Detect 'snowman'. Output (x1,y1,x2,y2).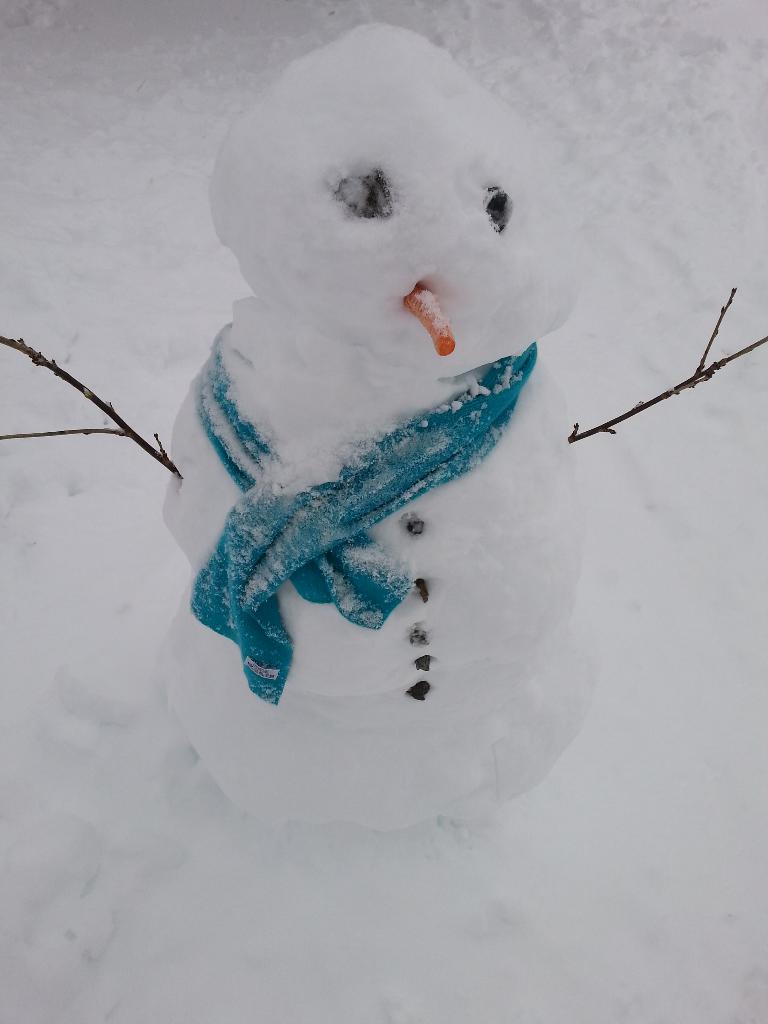
(0,18,767,843).
